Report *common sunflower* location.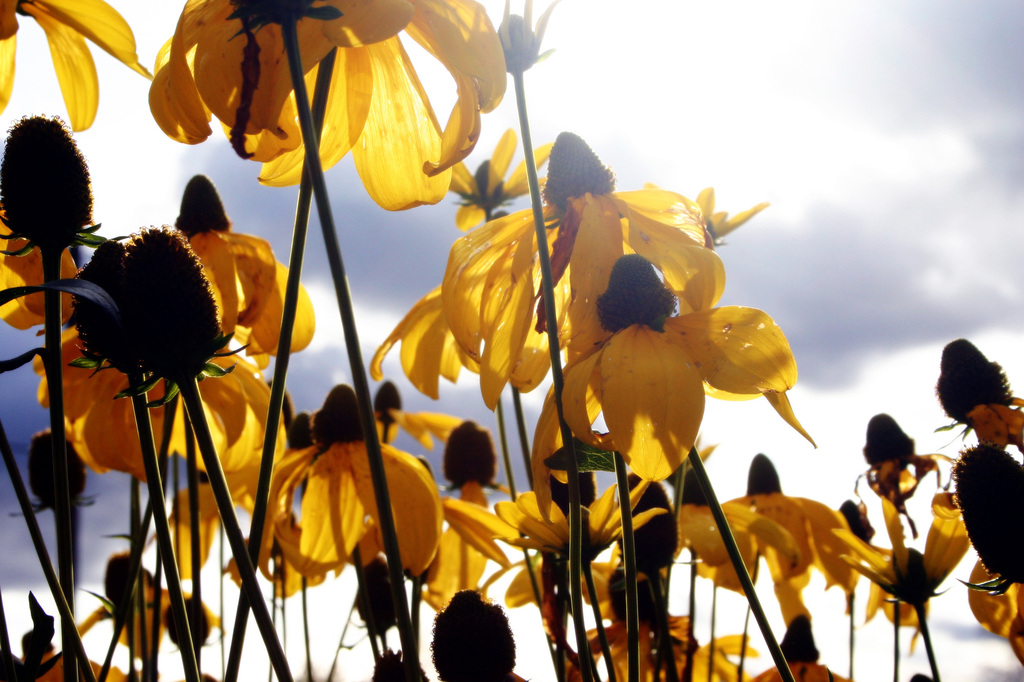
Report: <bbox>695, 447, 751, 607</bbox>.
